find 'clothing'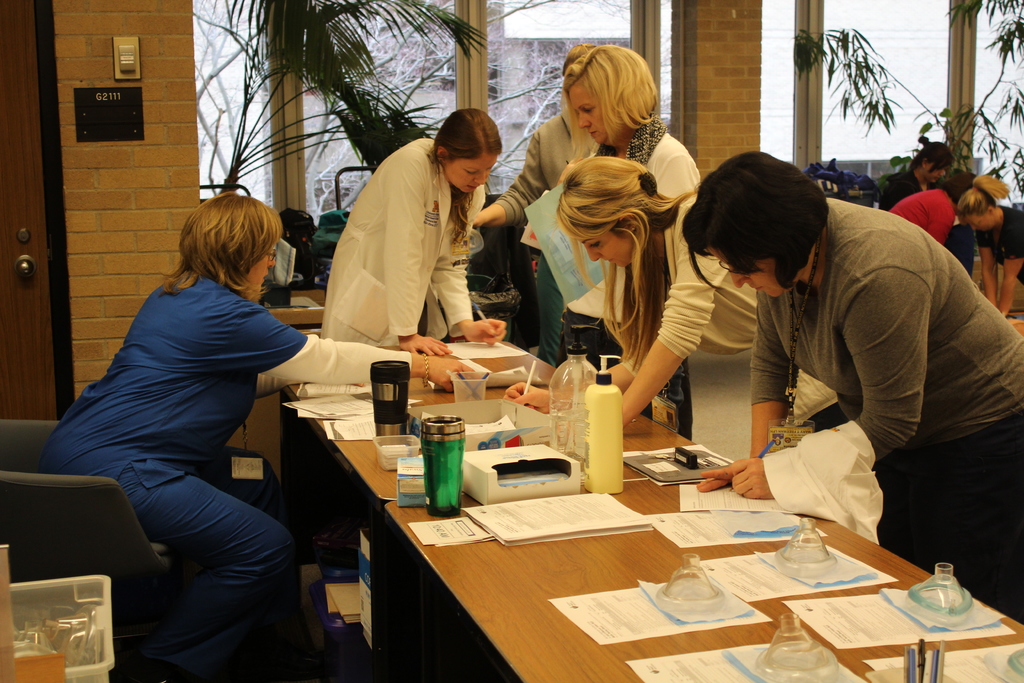
(563, 113, 700, 441)
